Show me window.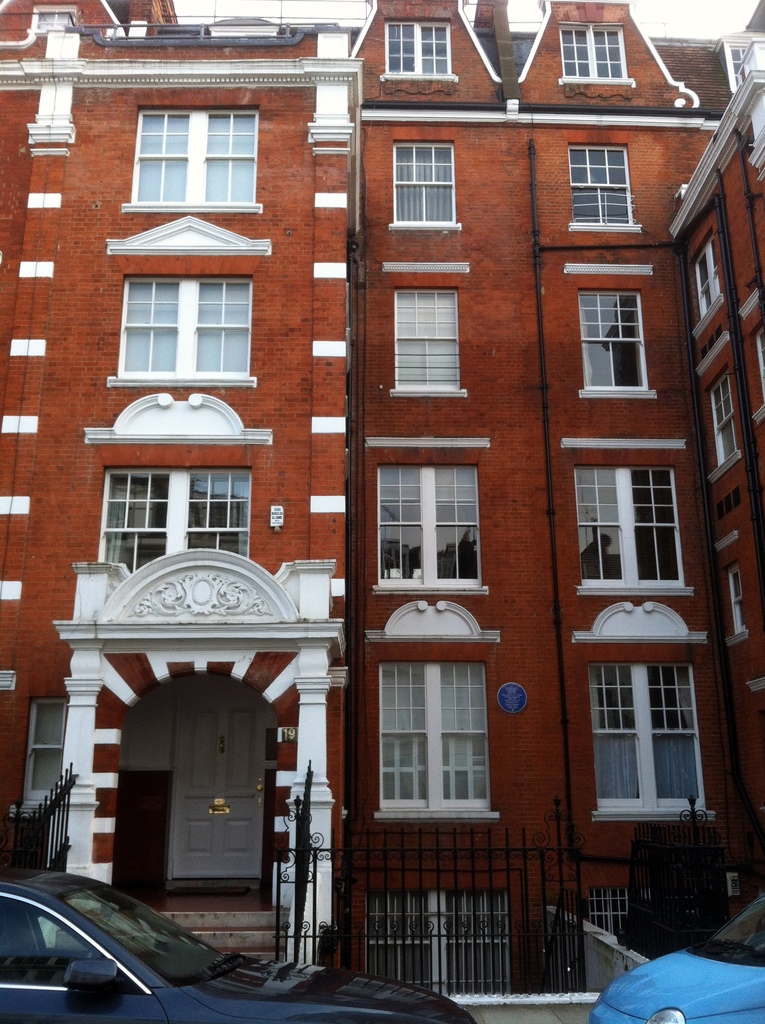
window is here: <box>106,465,249,571</box>.
